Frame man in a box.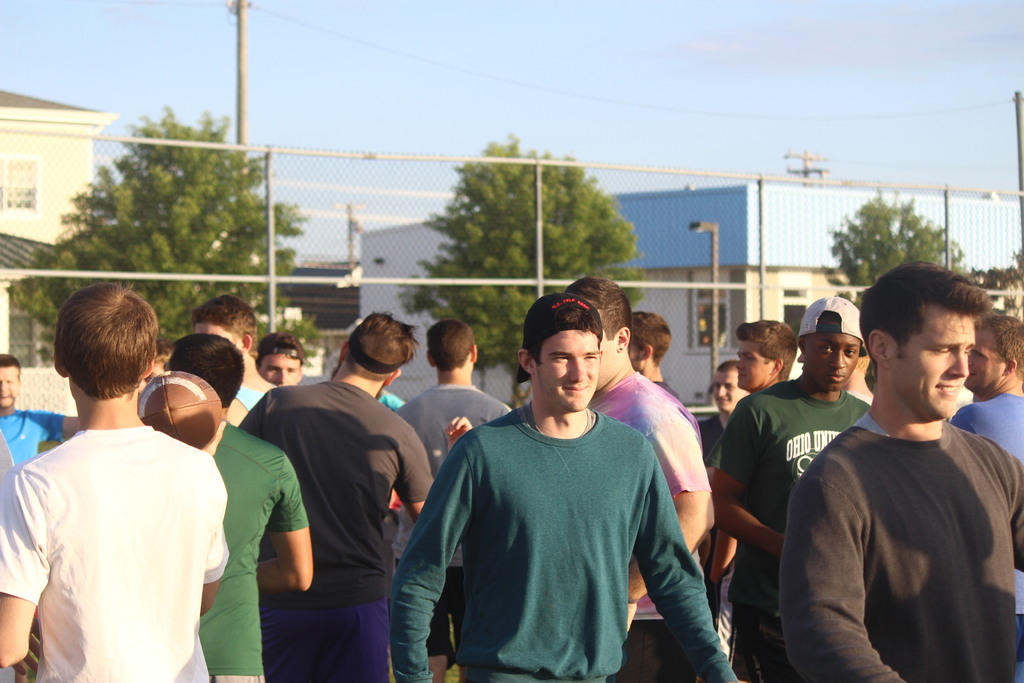
950/315/1023/682.
